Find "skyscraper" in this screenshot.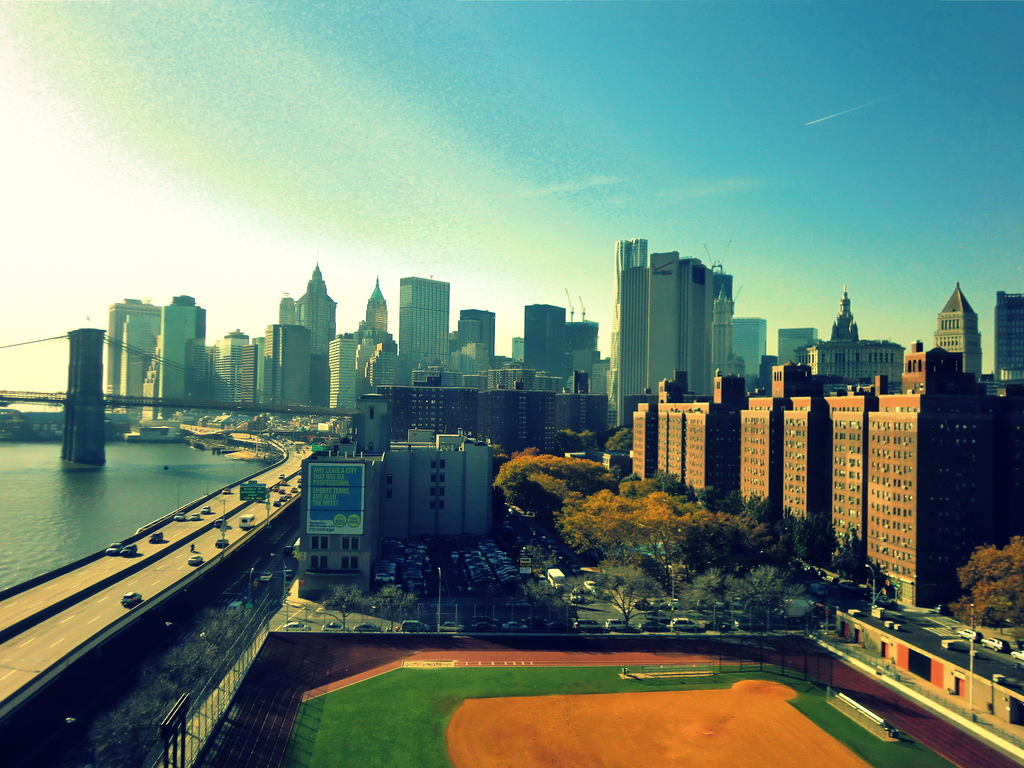
The bounding box for "skyscraper" is l=605, t=237, r=647, b=406.
